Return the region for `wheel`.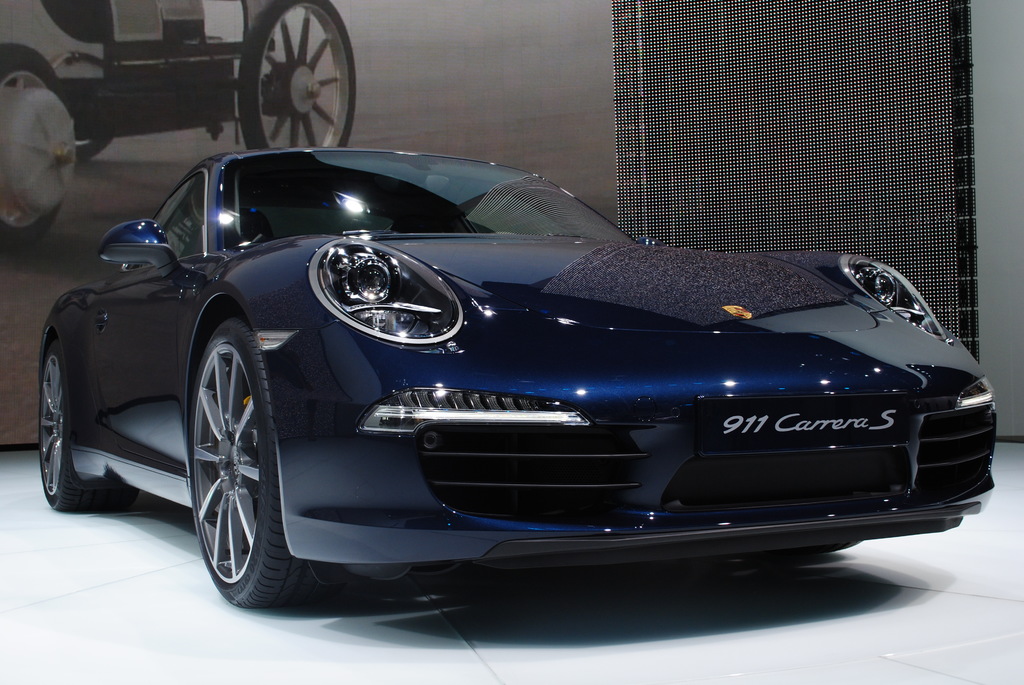
x1=166, y1=306, x2=289, y2=618.
